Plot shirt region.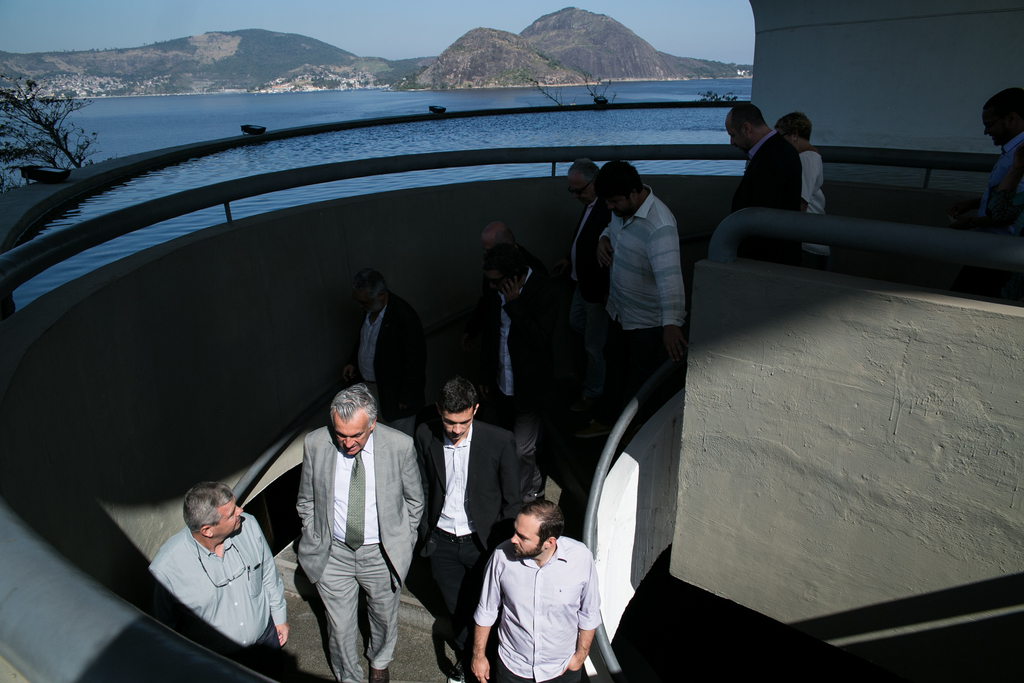
Plotted at <bbox>469, 536, 605, 682</bbox>.
